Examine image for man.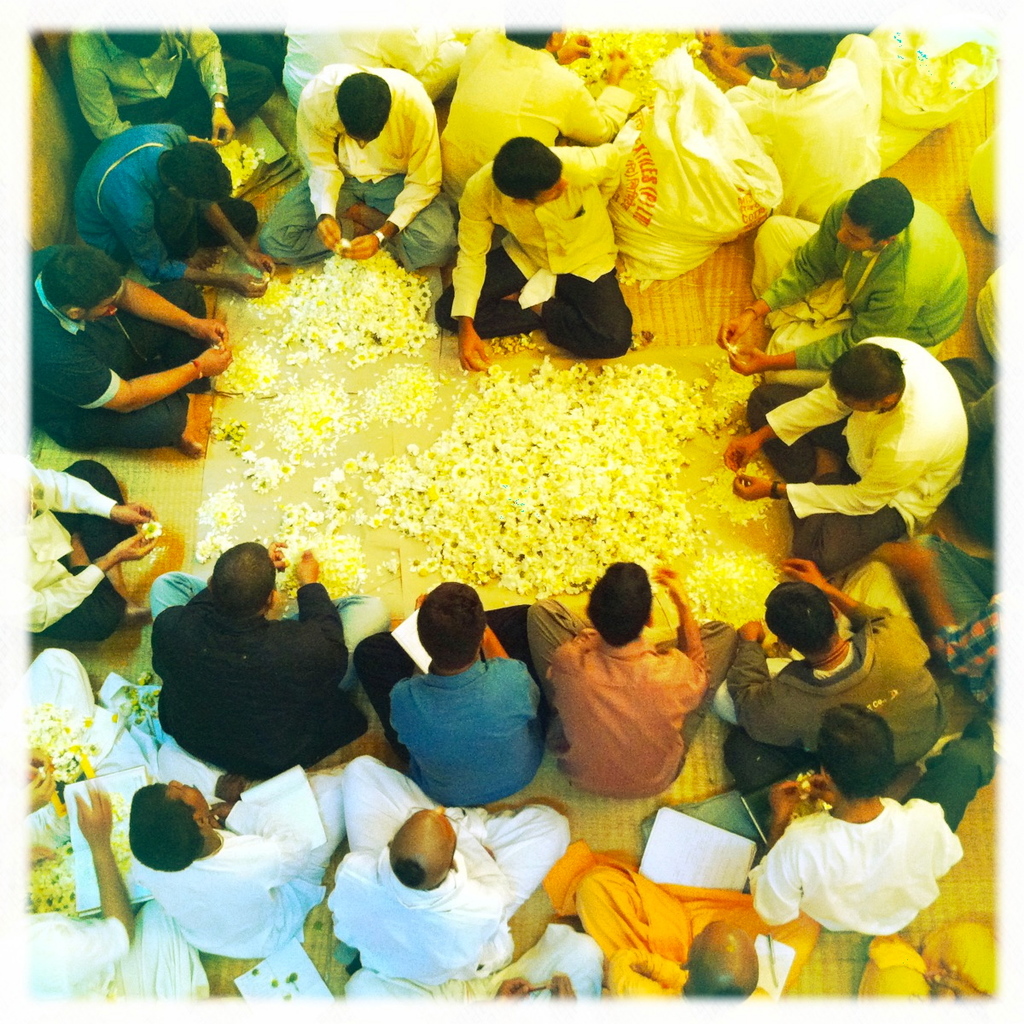
Examination result: [430, 125, 653, 375].
